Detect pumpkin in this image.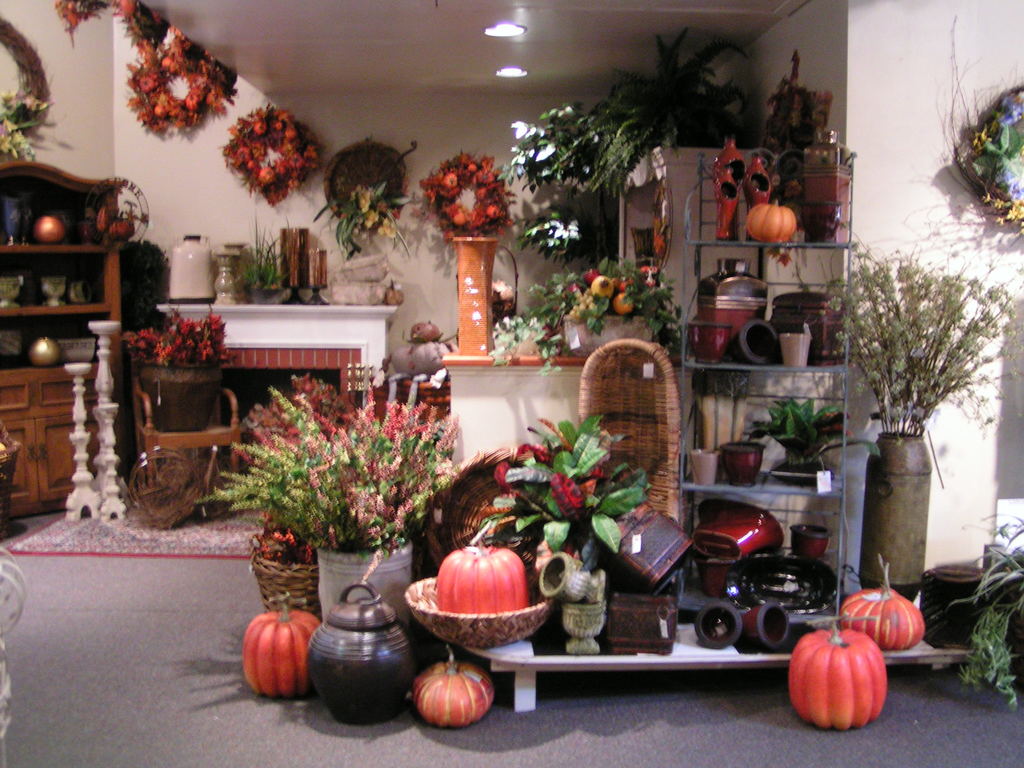
Detection: {"left": 746, "top": 200, "right": 803, "bottom": 246}.
